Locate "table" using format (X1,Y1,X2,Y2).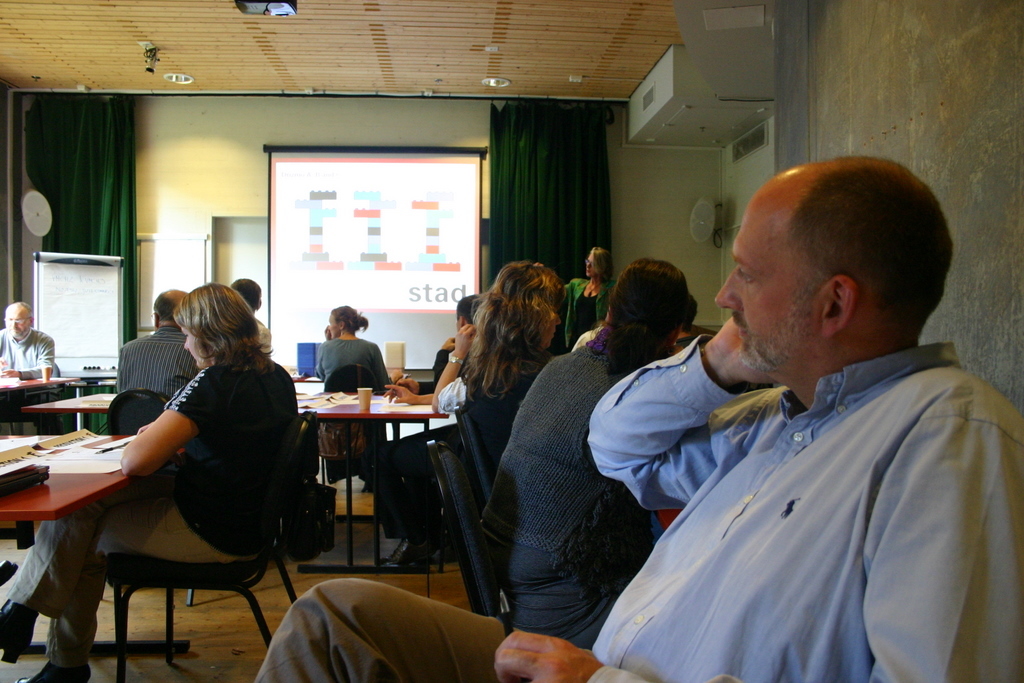
(17,388,119,416).
